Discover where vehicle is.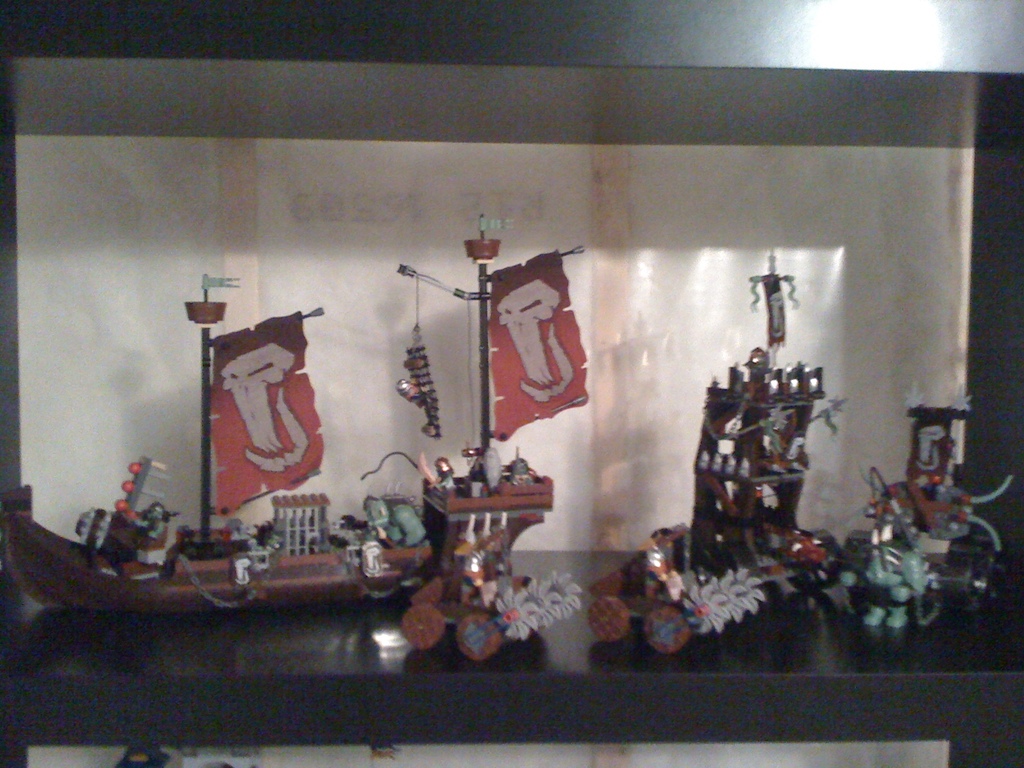
Discovered at left=0, top=250, right=454, bottom=611.
